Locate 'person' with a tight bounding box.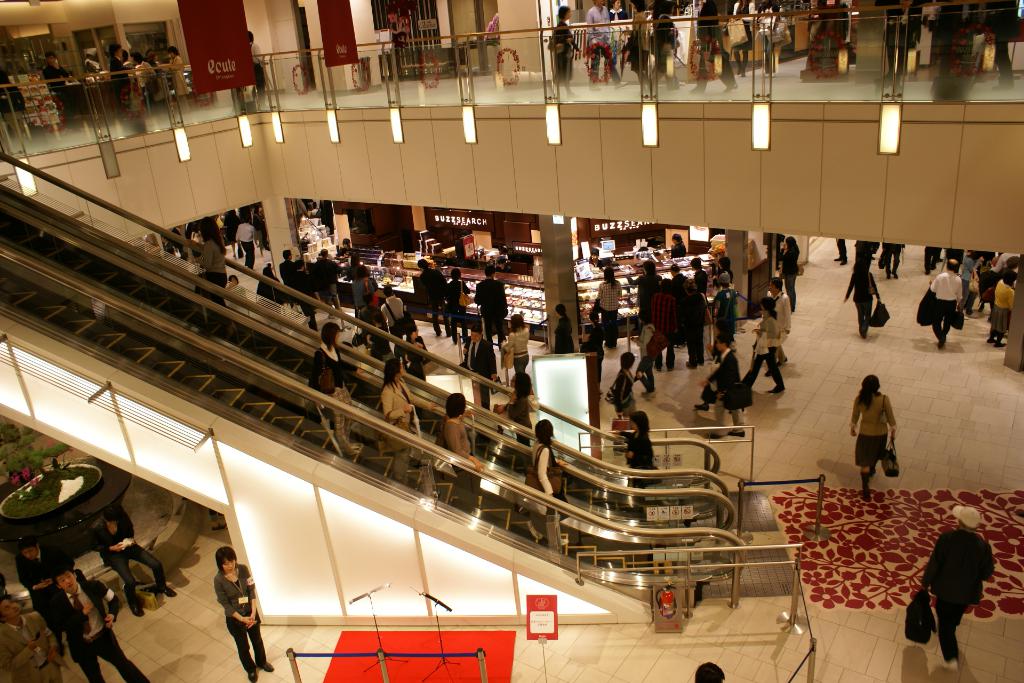
<region>554, 298, 575, 353</region>.
